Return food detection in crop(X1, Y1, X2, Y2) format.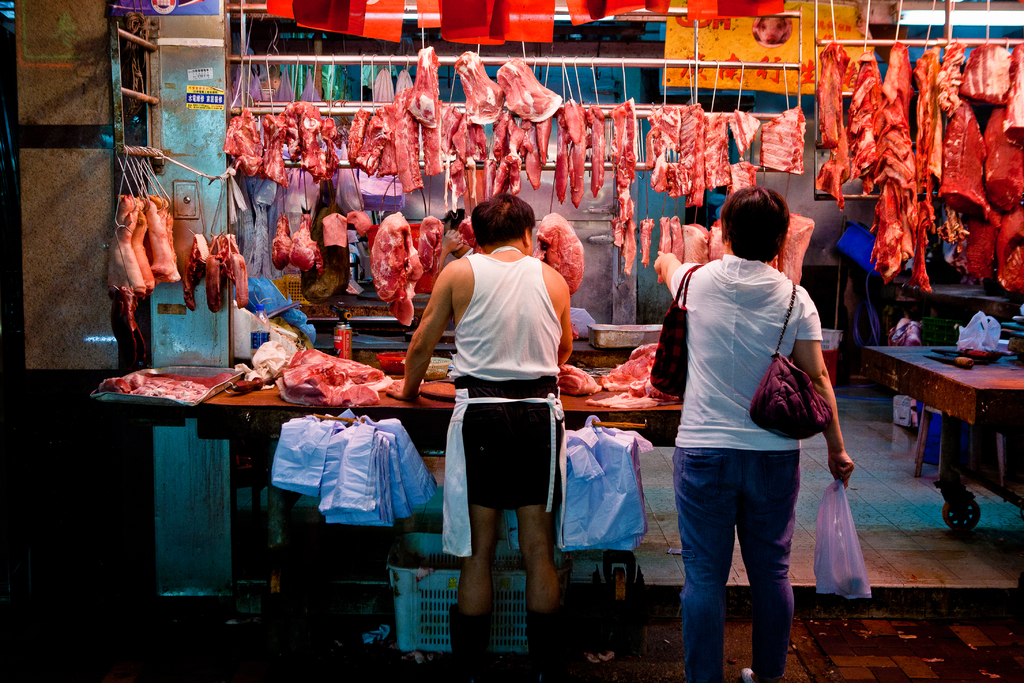
crop(584, 106, 606, 198).
